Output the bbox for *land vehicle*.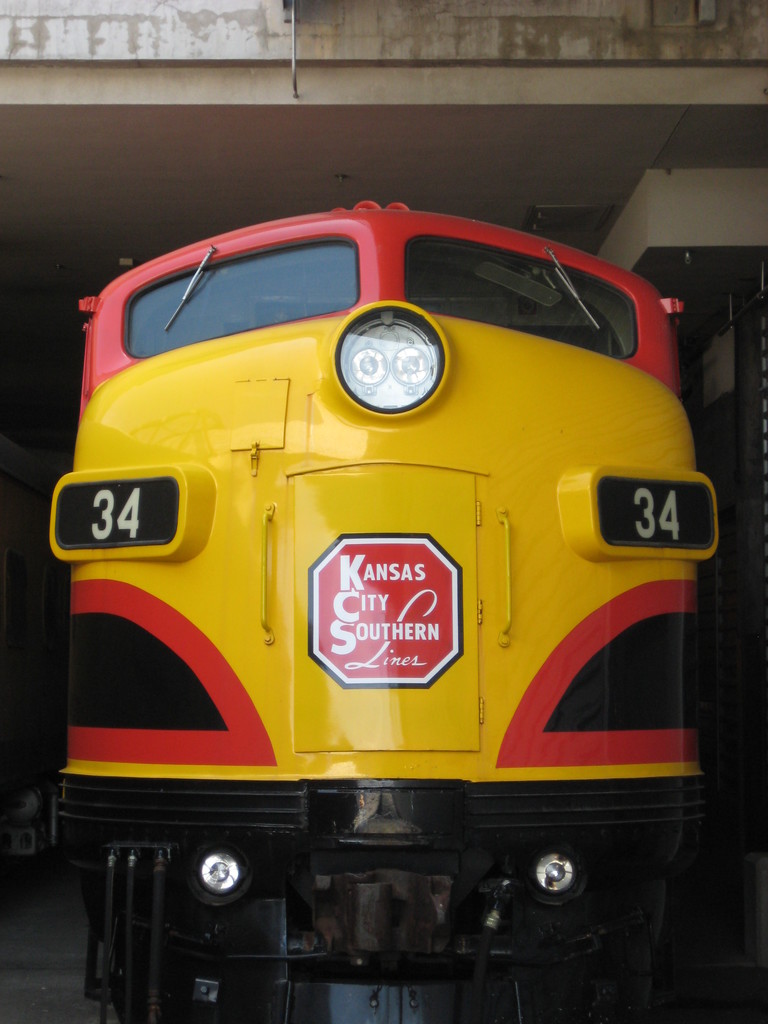
(16,191,732,1004).
